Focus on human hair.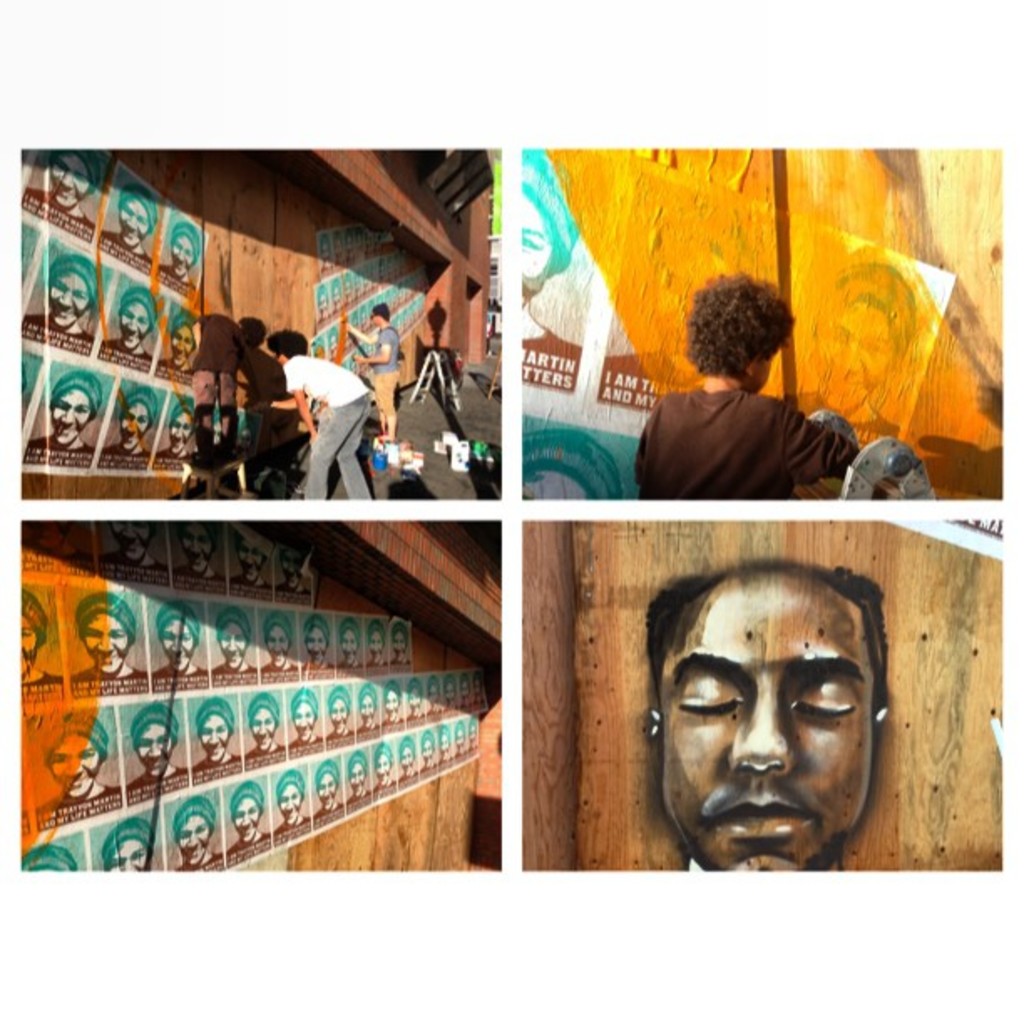
Focused at (818,259,922,350).
